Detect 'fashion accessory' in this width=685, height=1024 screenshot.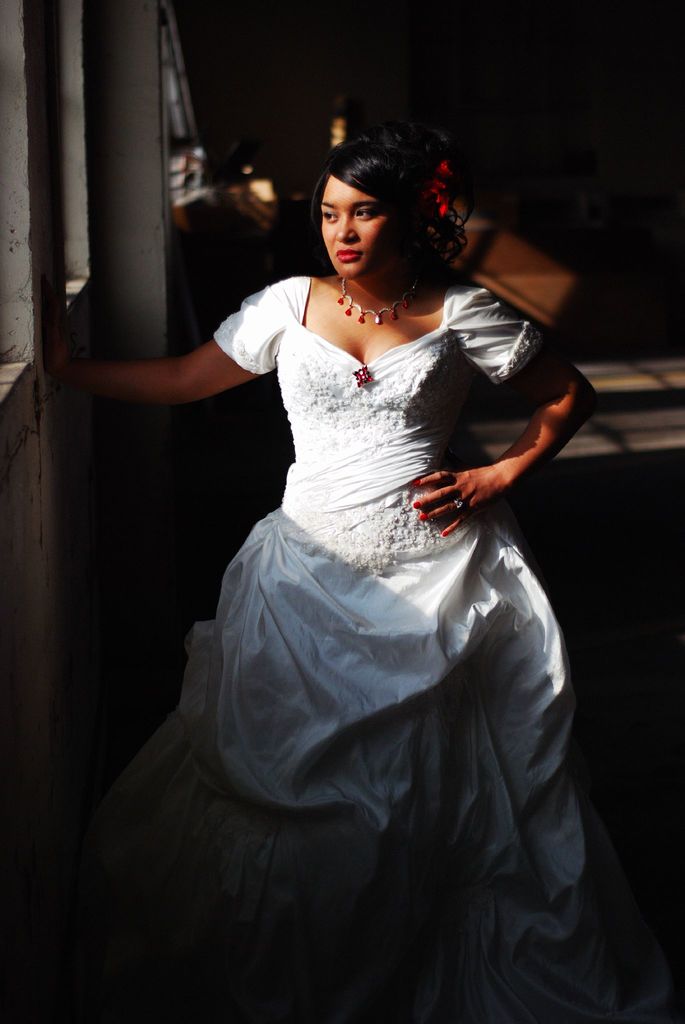
Detection: <bbox>337, 273, 419, 318</bbox>.
